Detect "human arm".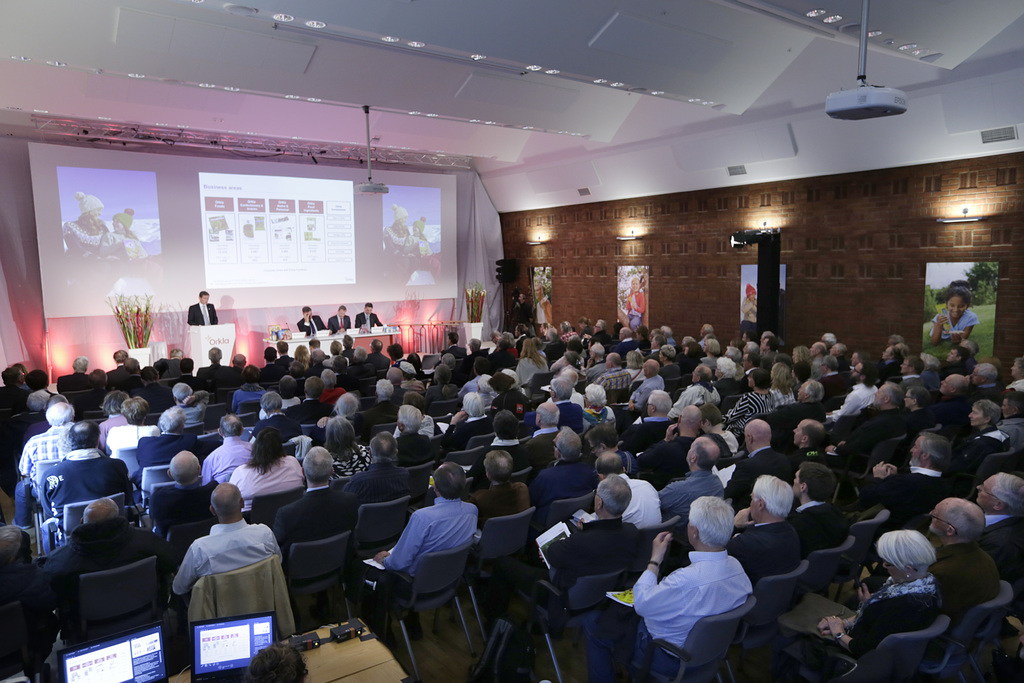
Detected at box(857, 582, 879, 607).
